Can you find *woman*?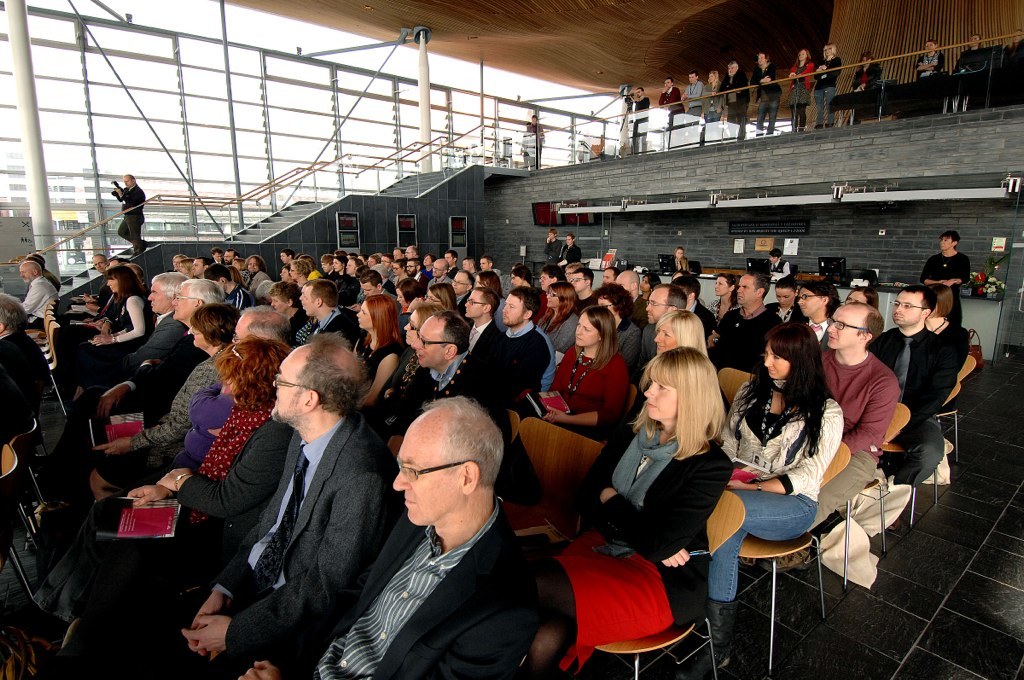
Yes, bounding box: x1=765 y1=281 x2=802 y2=326.
